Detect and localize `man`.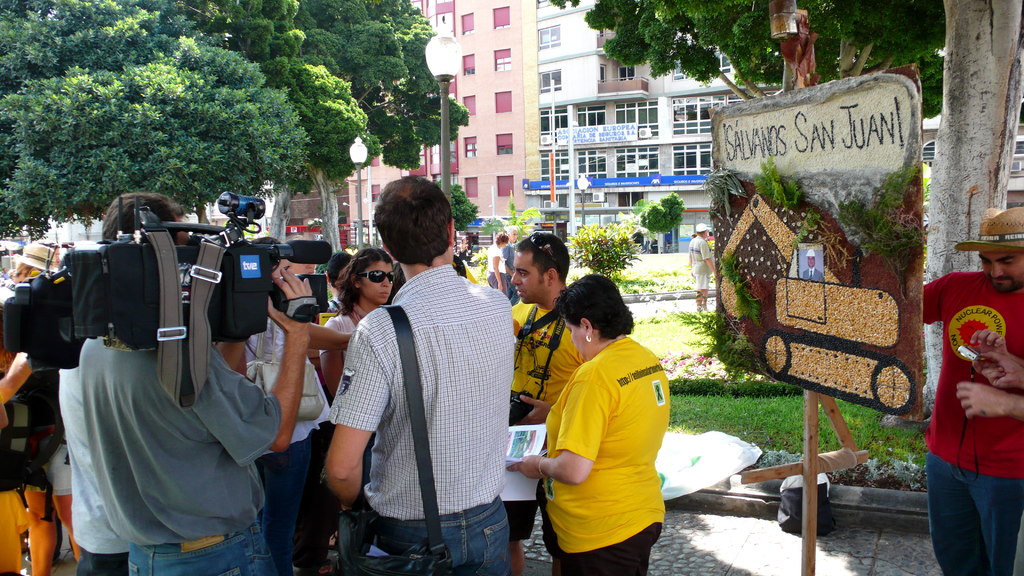
Localized at [801,250,823,280].
